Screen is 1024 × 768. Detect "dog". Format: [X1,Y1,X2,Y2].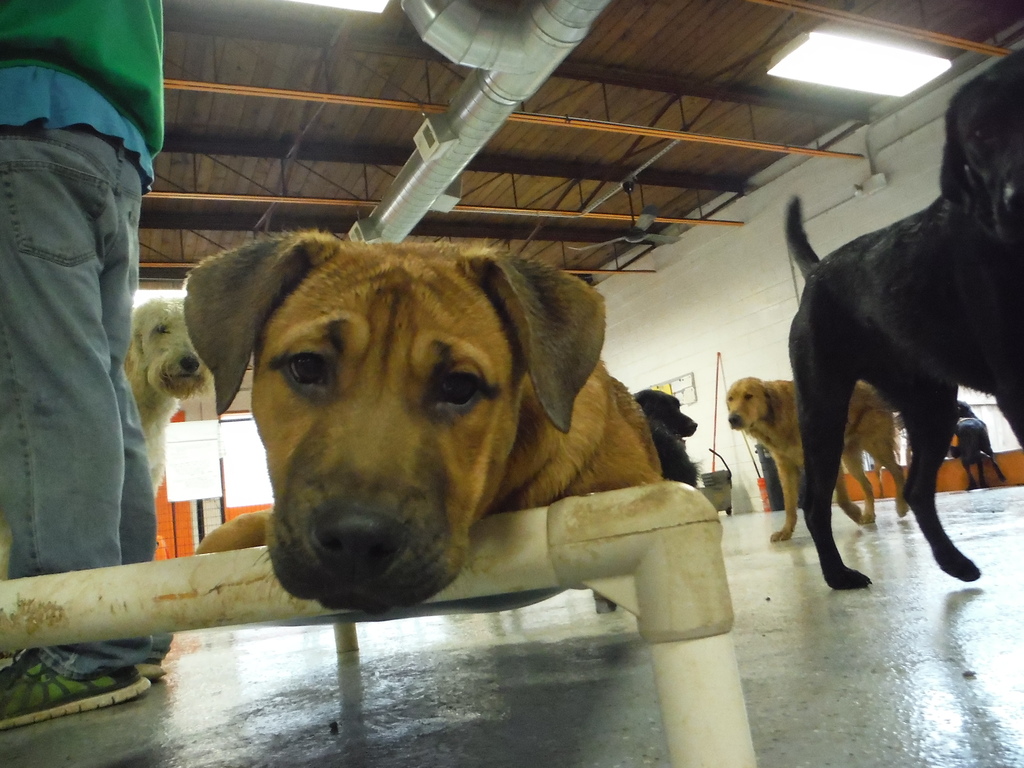
[630,385,696,484].
